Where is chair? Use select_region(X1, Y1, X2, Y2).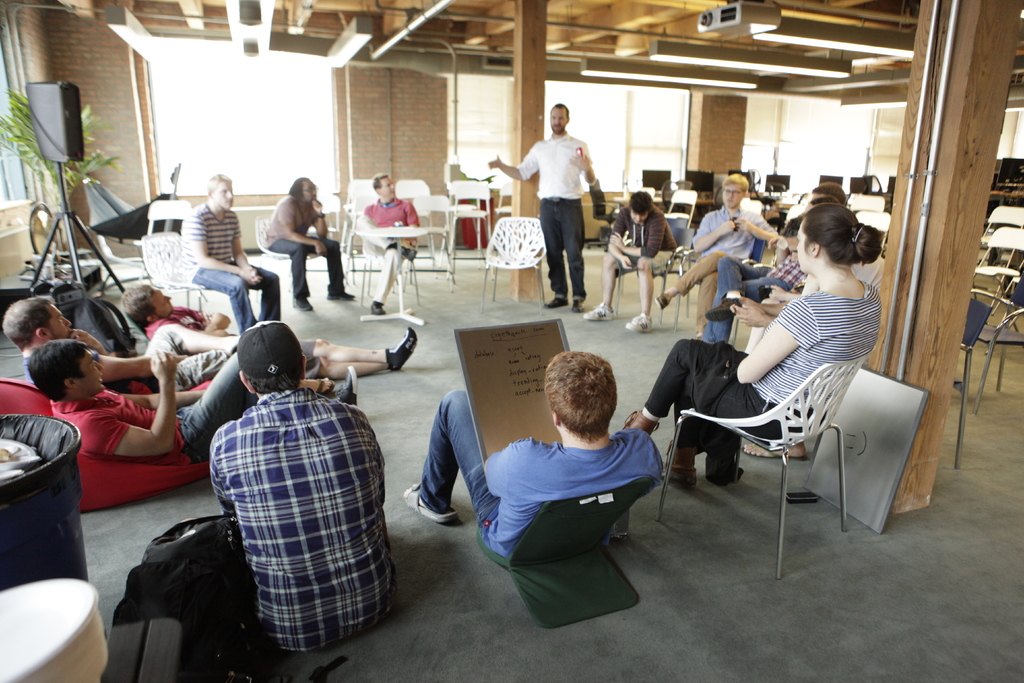
select_region(248, 214, 335, 299).
